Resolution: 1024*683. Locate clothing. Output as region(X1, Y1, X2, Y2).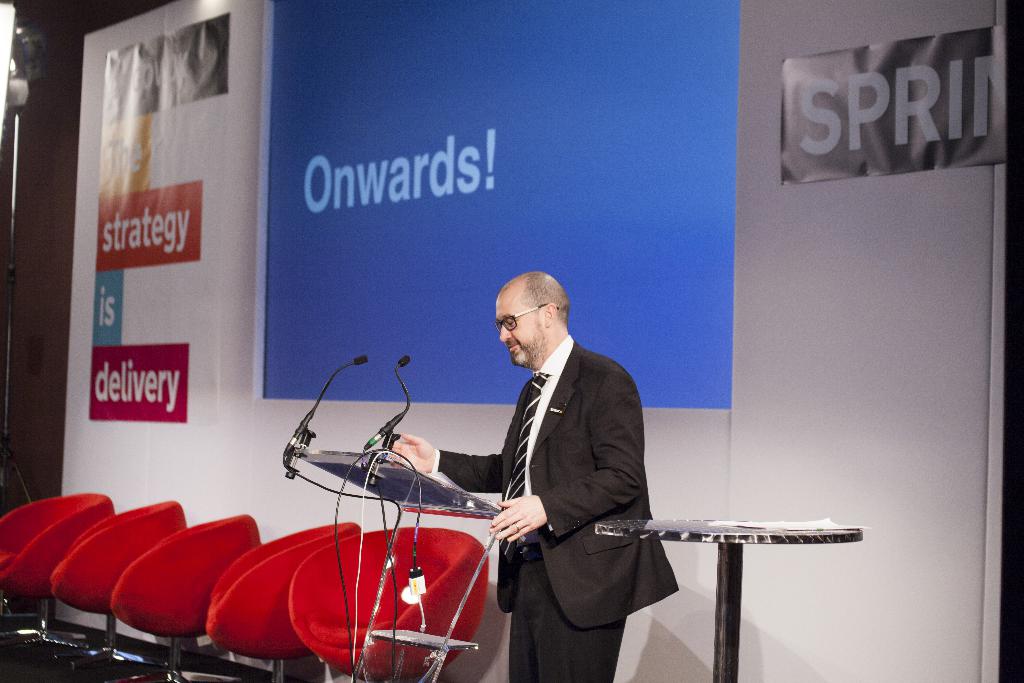
region(433, 333, 681, 682).
